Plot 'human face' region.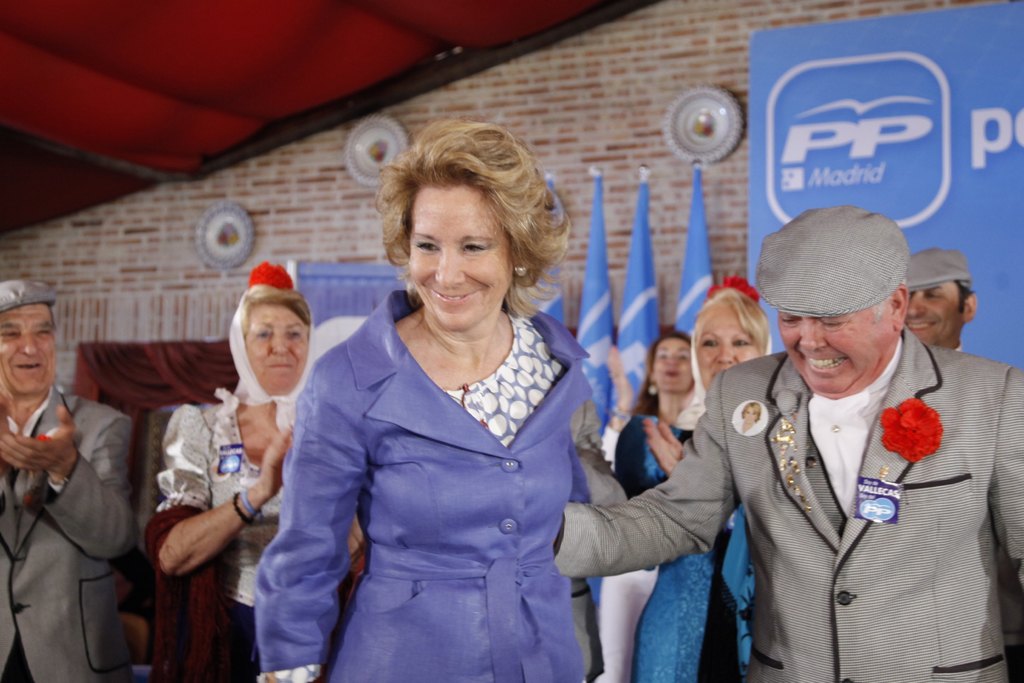
Plotted at pyautogui.locateOnScreen(692, 306, 767, 393).
